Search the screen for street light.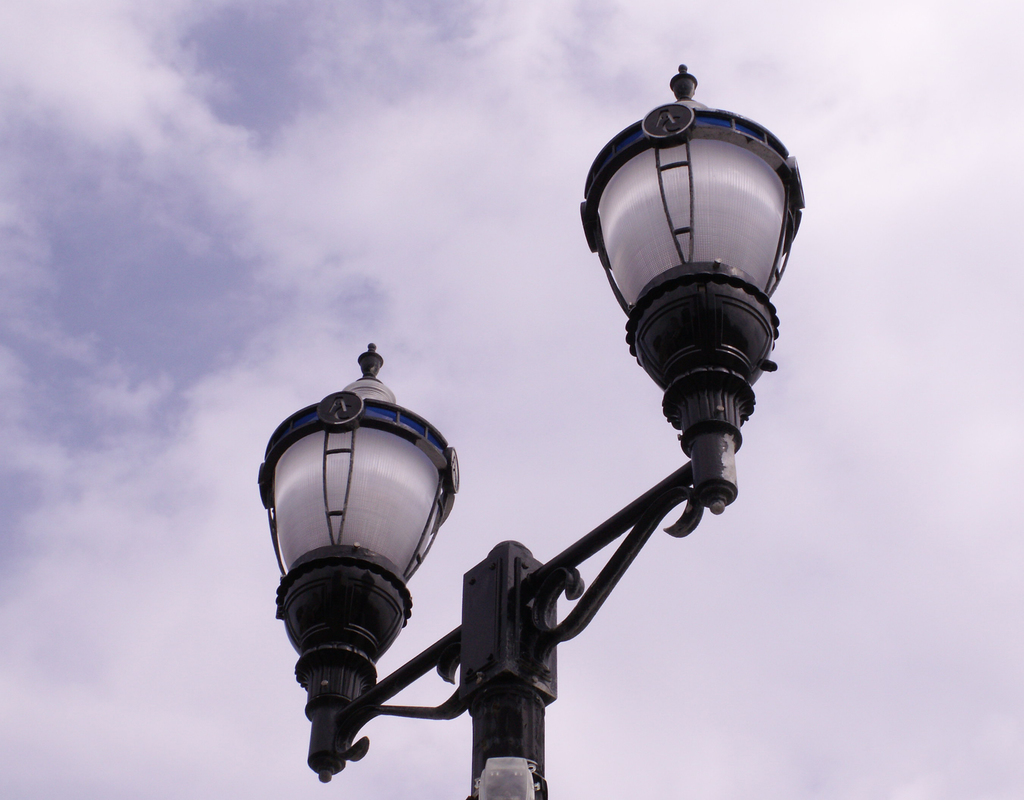
Found at bbox=[250, 115, 755, 799].
